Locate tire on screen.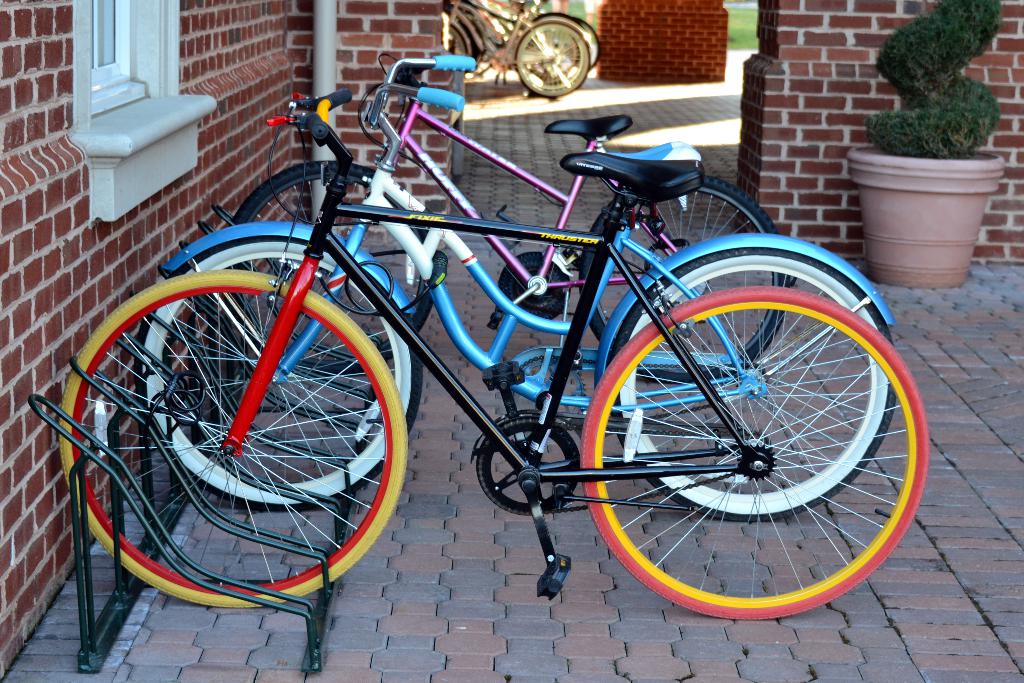
On screen at detection(237, 163, 434, 374).
